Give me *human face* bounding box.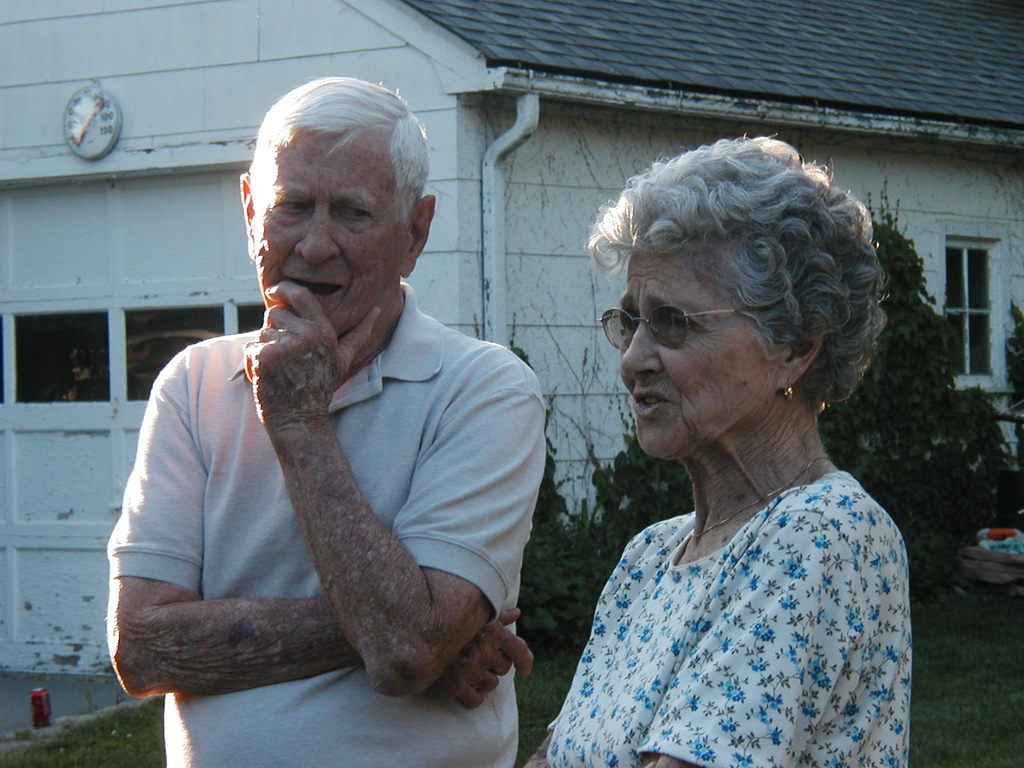
614,250,782,460.
